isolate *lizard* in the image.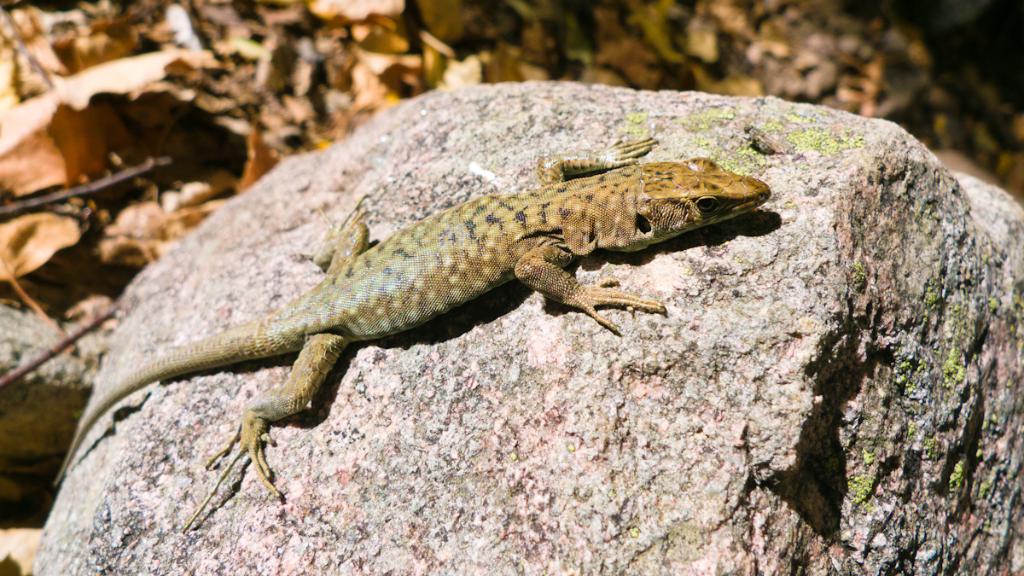
Isolated region: 55/160/766/497.
